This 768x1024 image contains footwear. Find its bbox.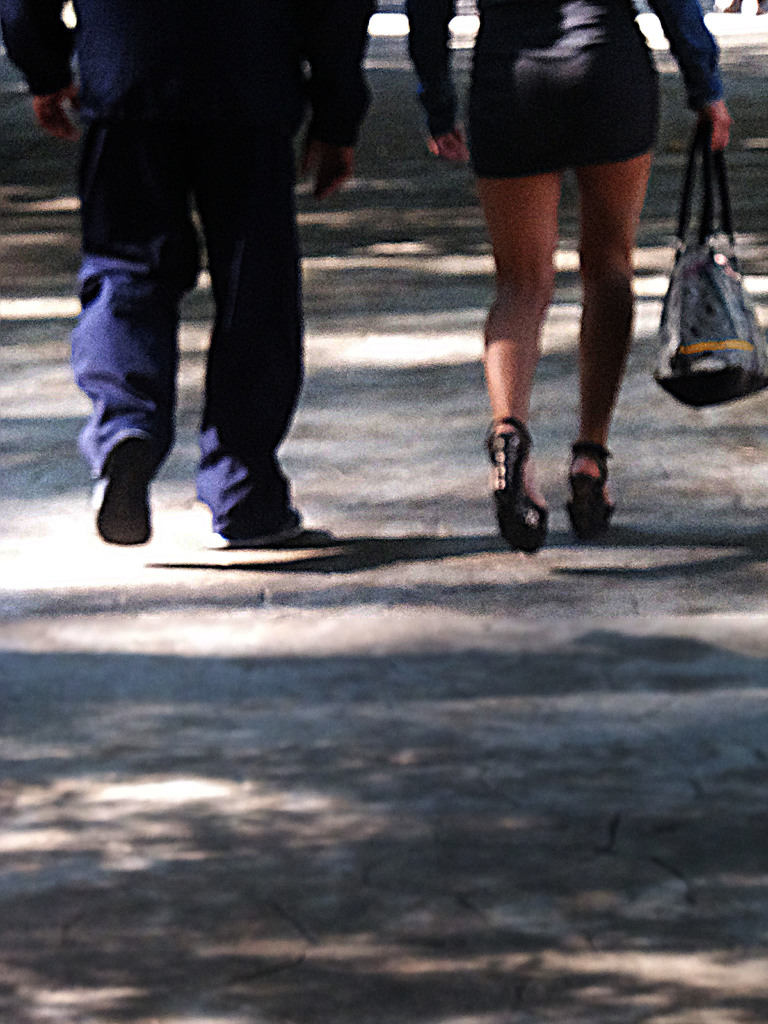
{"left": 205, "top": 505, "right": 302, "bottom": 552}.
